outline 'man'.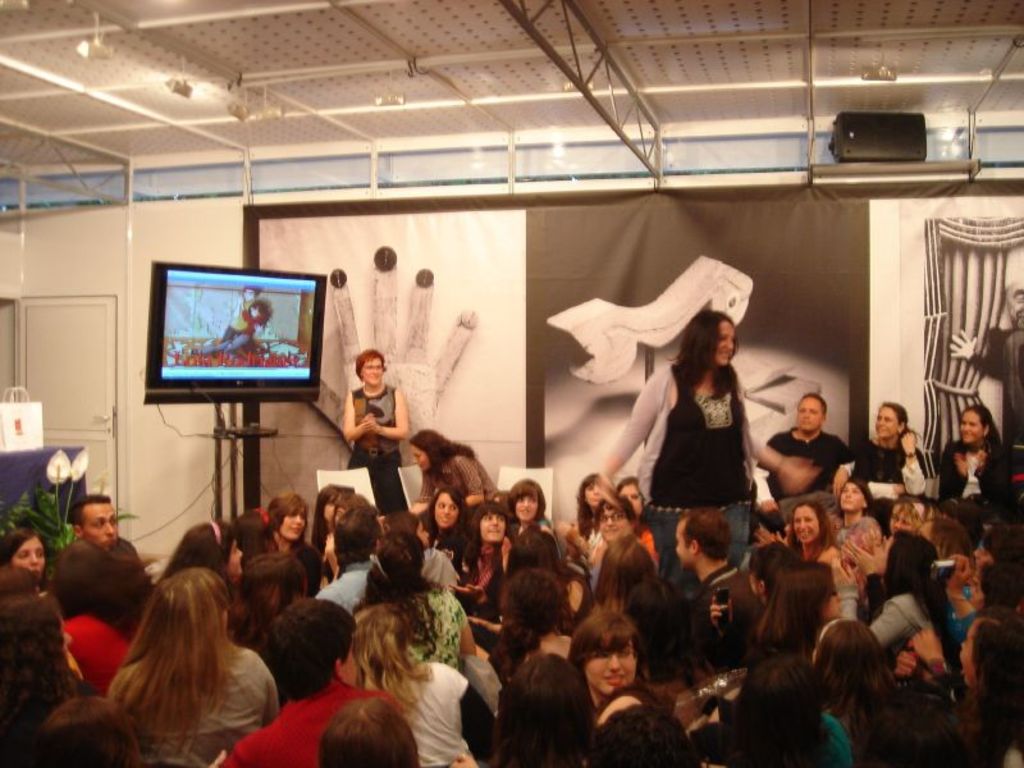
Outline: box=[755, 383, 855, 507].
